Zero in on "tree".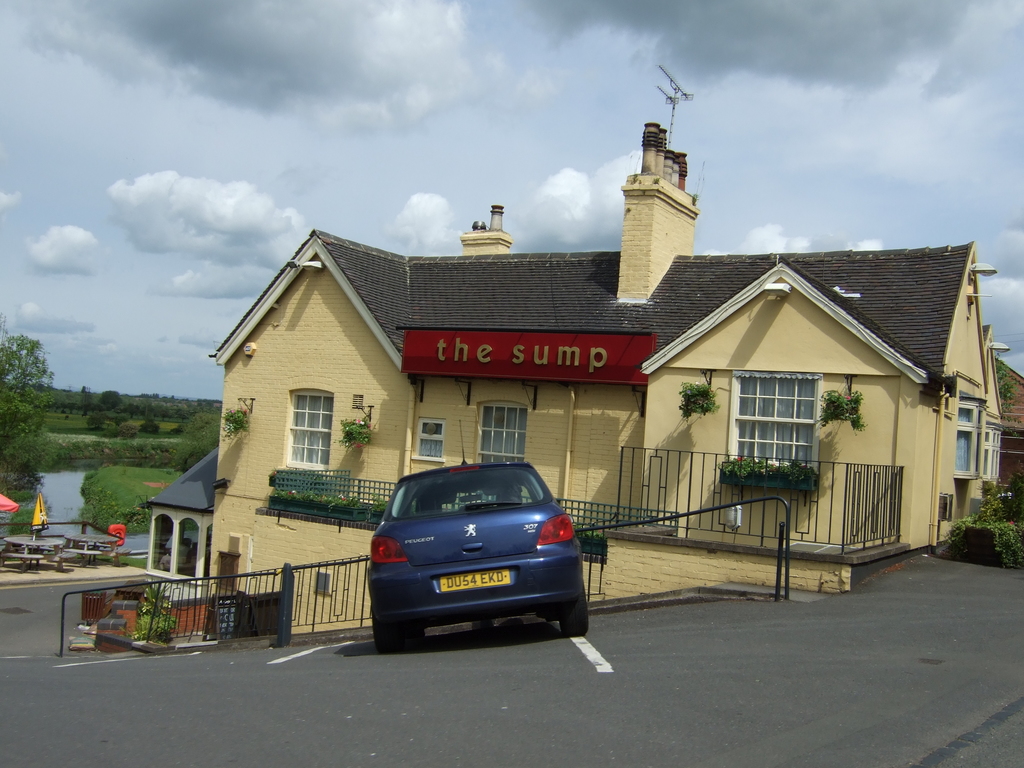
Zeroed in: (x1=167, y1=406, x2=229, y2=479).
